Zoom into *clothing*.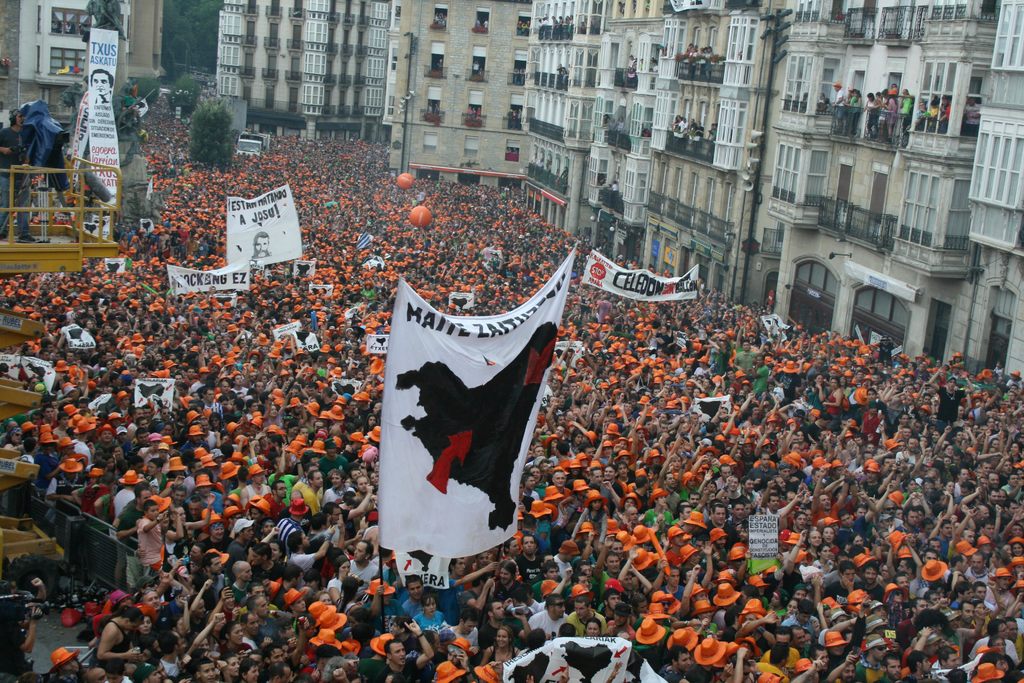
Zoom target: bbox(362, 649, 380, 682).
